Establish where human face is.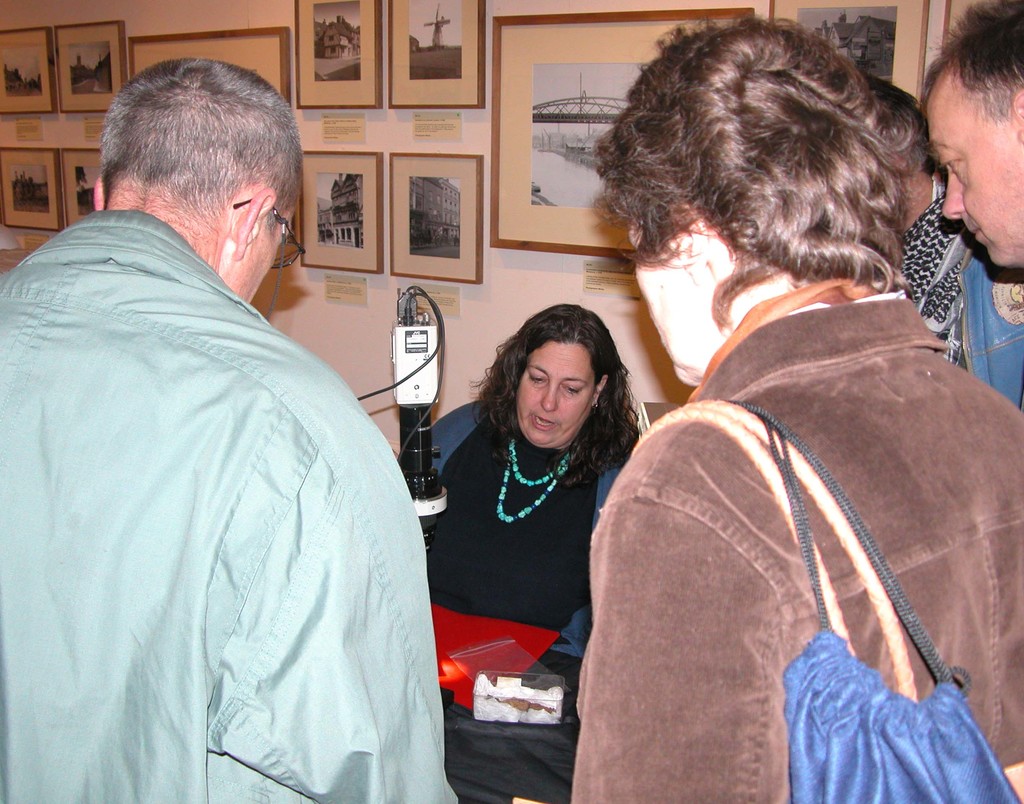
Established at BBox(923, 70, 1023, 269).
